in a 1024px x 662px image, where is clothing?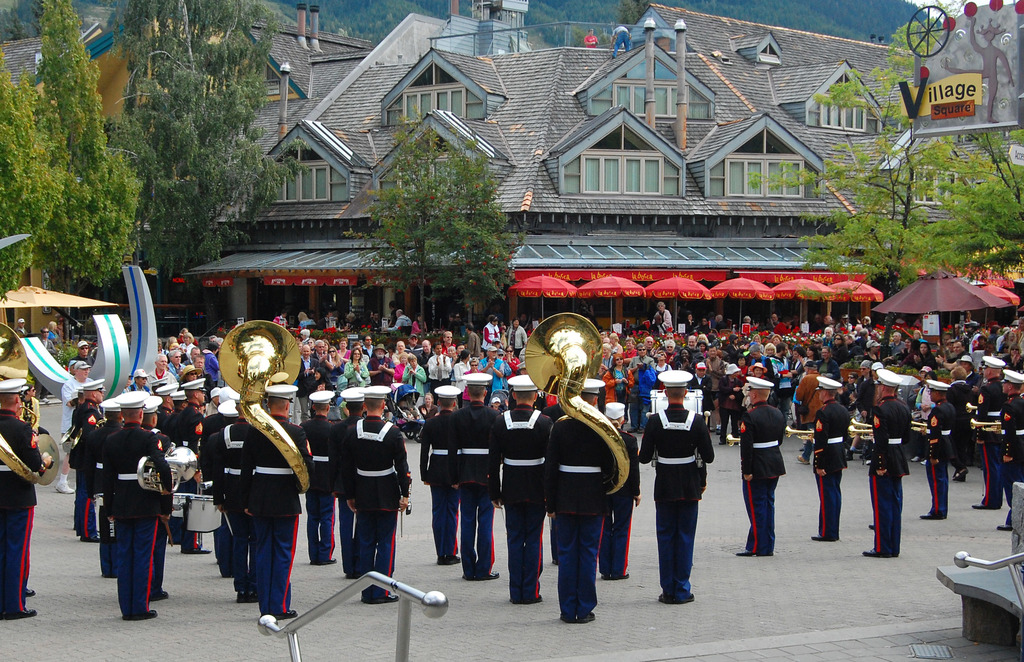
<bbox>612, 26, 630, 60</bbox>.
